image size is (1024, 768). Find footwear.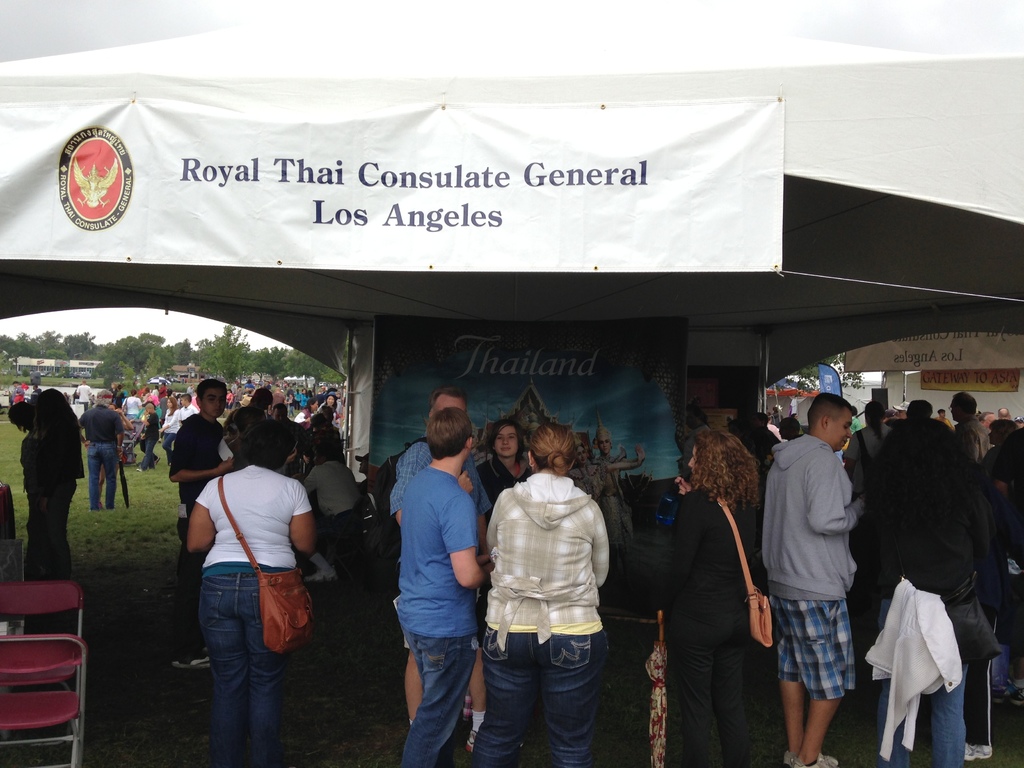
[x1=794, y1=748, x2=836, y2=767].
